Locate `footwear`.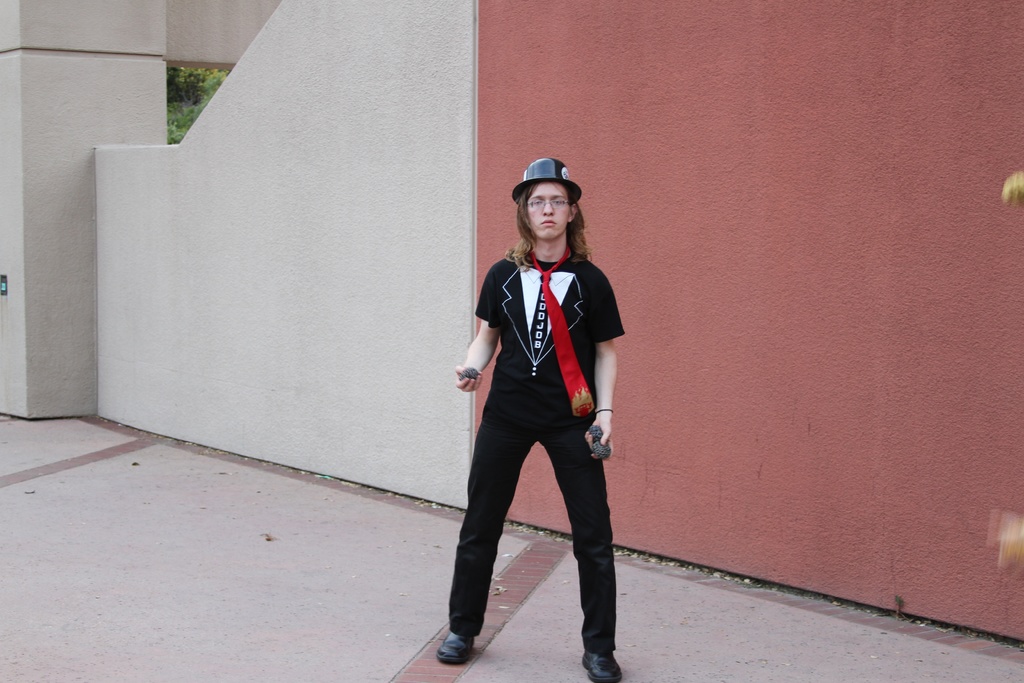
Bounding box: <box>433,625,477,666</box>.
